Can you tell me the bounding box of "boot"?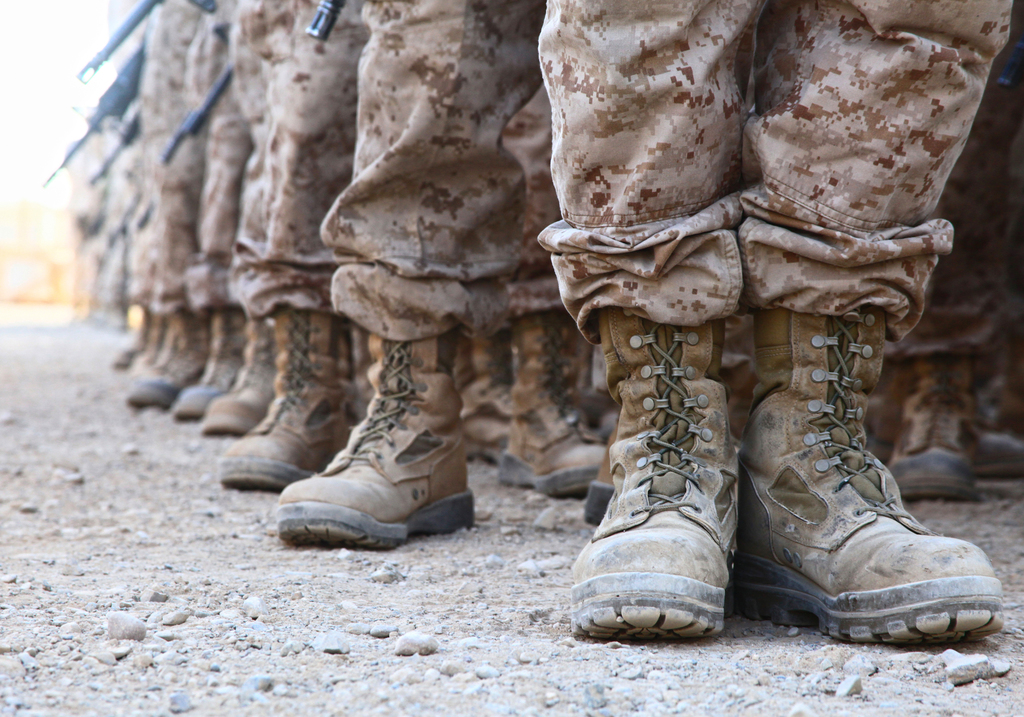
bbox(172, 315, 245, 424).
